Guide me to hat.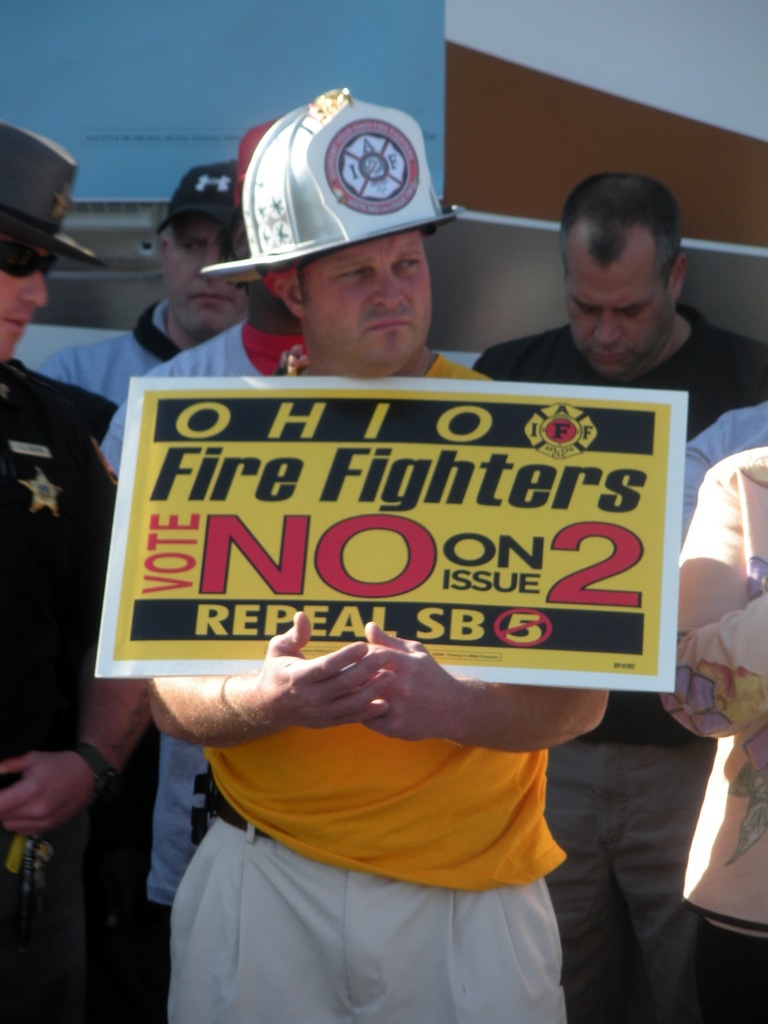
Guidance: [0, 118, 106, 267].
